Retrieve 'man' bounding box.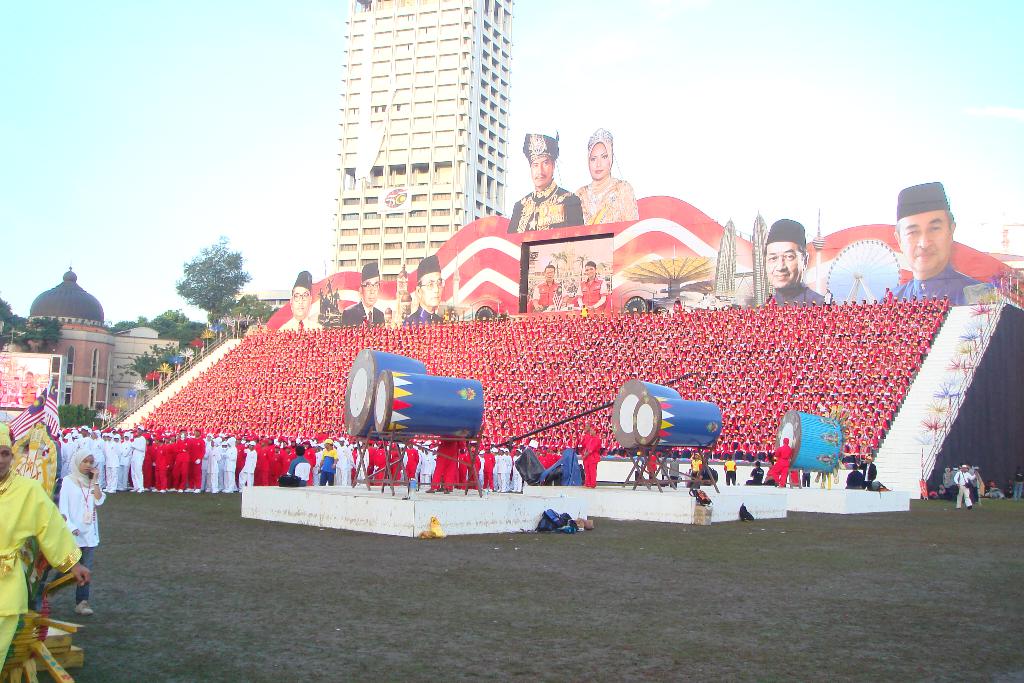
Bounding box: [left=883, top=283, right=890, bottom=302].
